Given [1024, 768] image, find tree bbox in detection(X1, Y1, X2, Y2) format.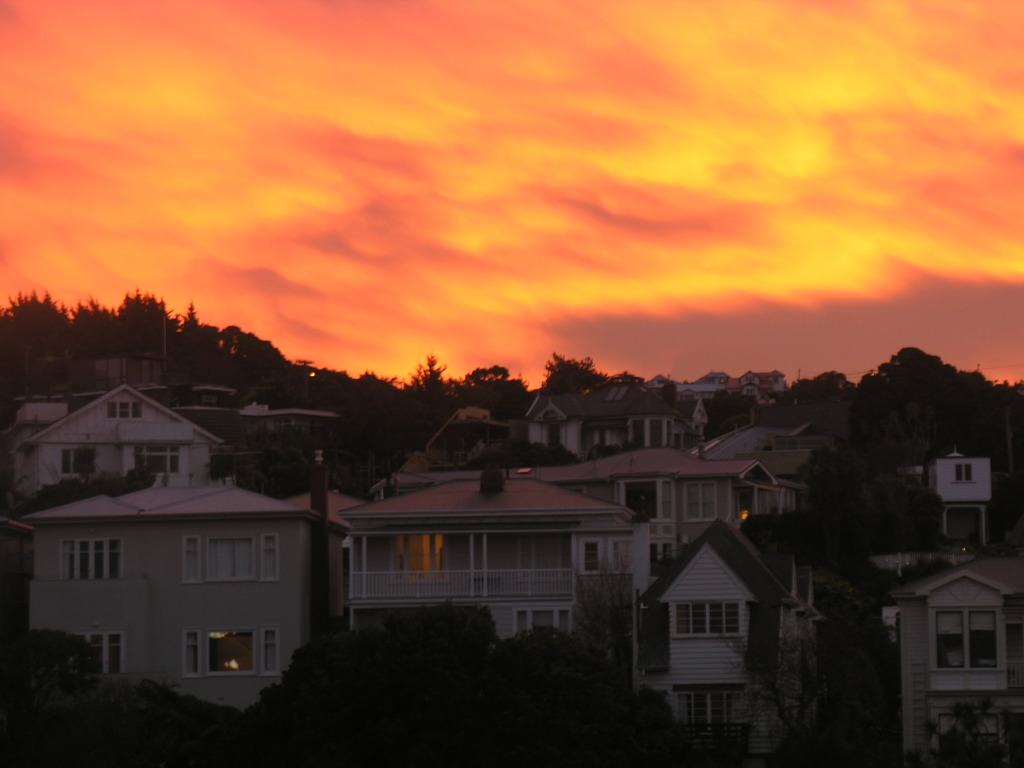
detection(575, 564, 638, 730).
